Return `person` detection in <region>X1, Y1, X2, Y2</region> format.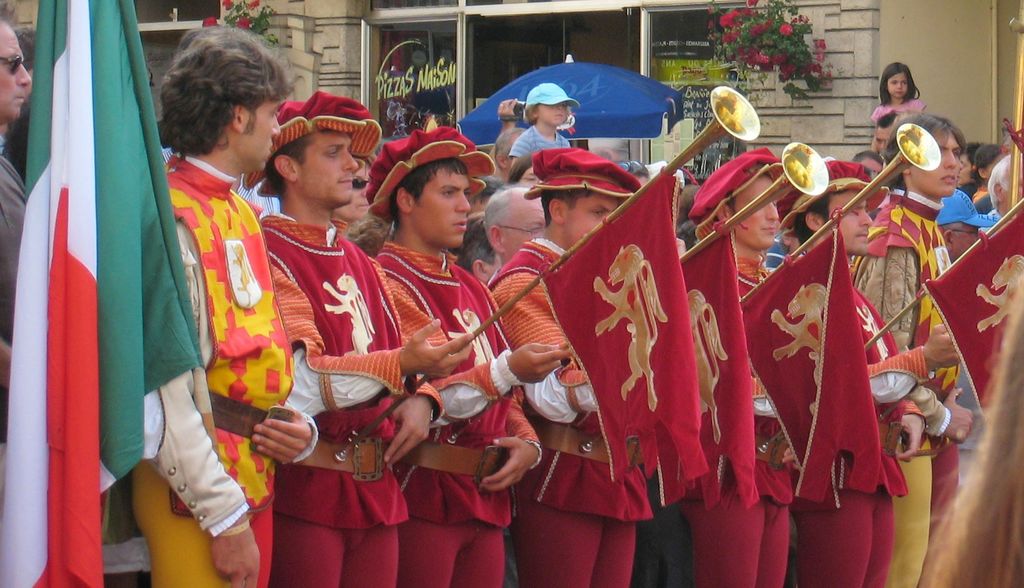
<region>330, 152, 373, 239</region>.
